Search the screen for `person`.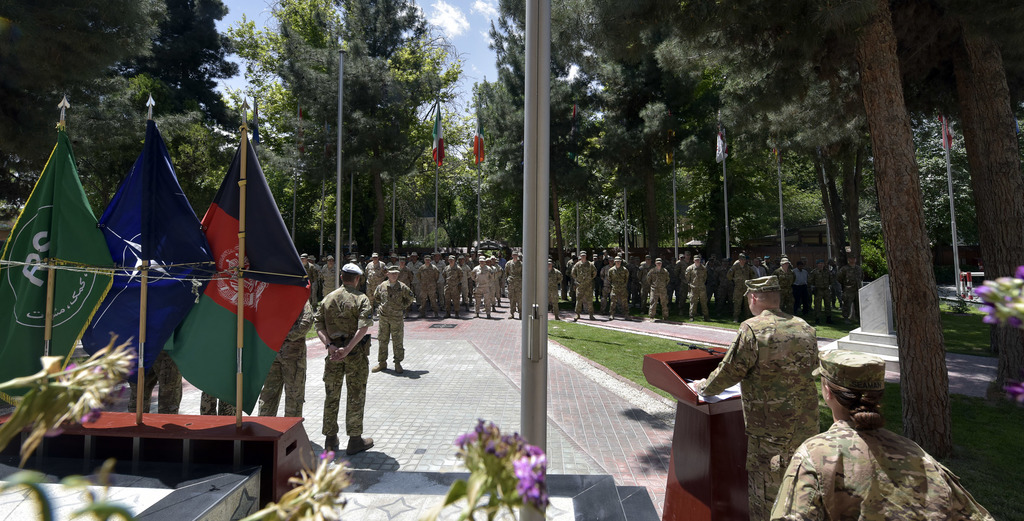
Found at <region>774, 261, 790, 314</region>.
